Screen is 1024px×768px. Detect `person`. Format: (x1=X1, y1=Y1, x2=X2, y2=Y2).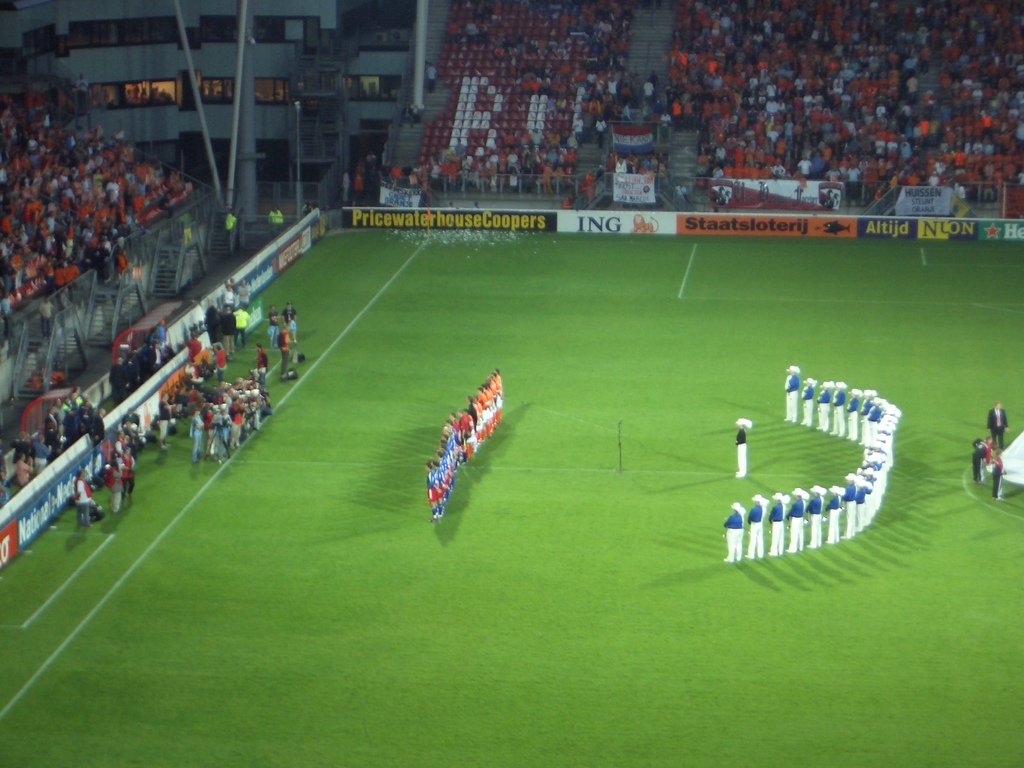
(x1=223, y1=205, x2=234, y2=246).
